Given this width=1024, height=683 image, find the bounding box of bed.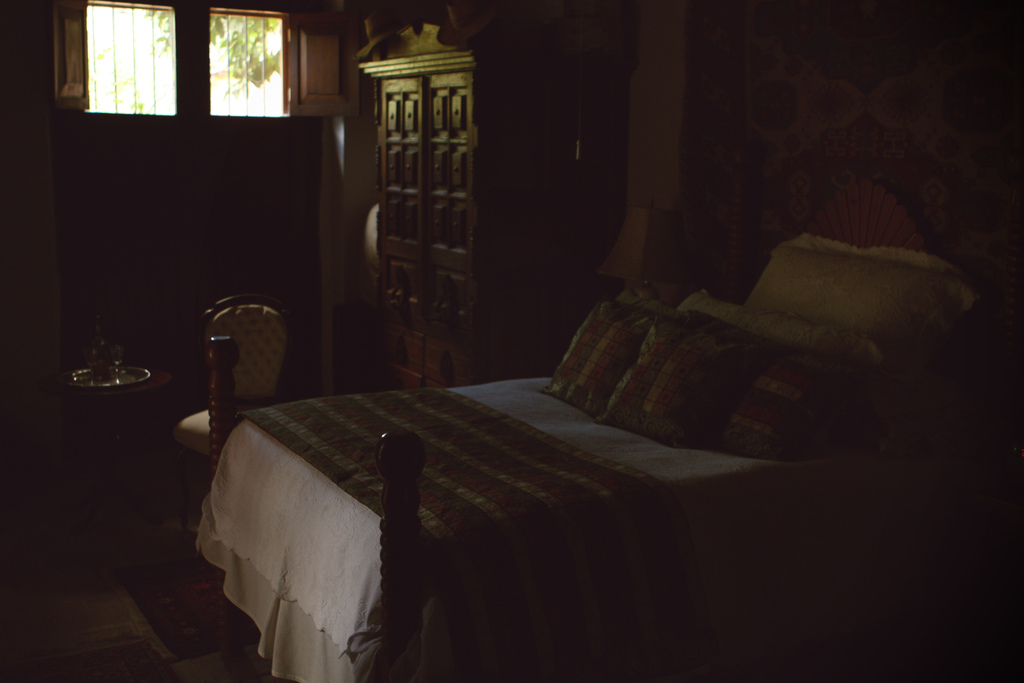
x1=185, y1=133, x2=1023, y2=682.
